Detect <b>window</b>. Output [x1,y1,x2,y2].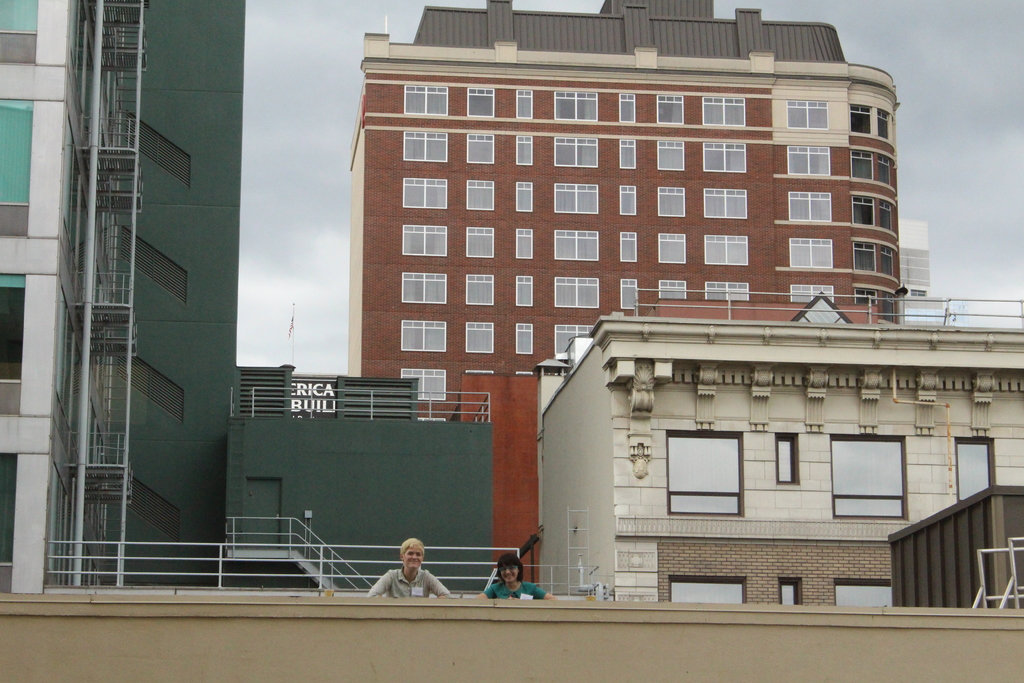
[790,235,833,267].
